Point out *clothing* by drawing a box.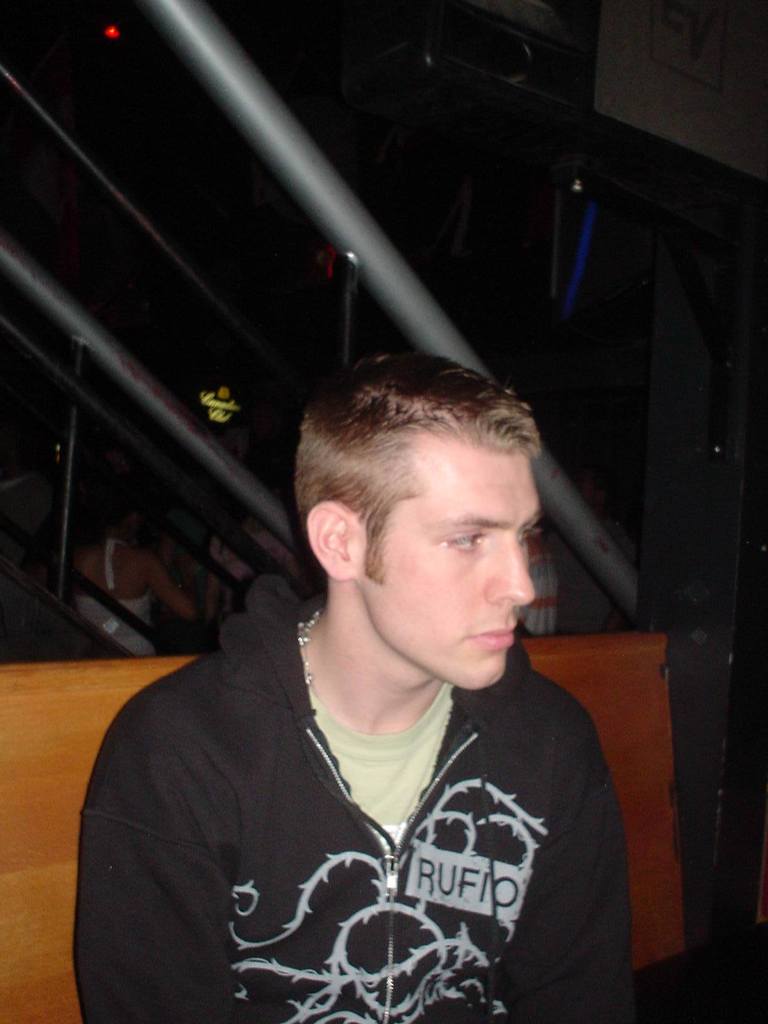
region(76, 589, 175, 654).
